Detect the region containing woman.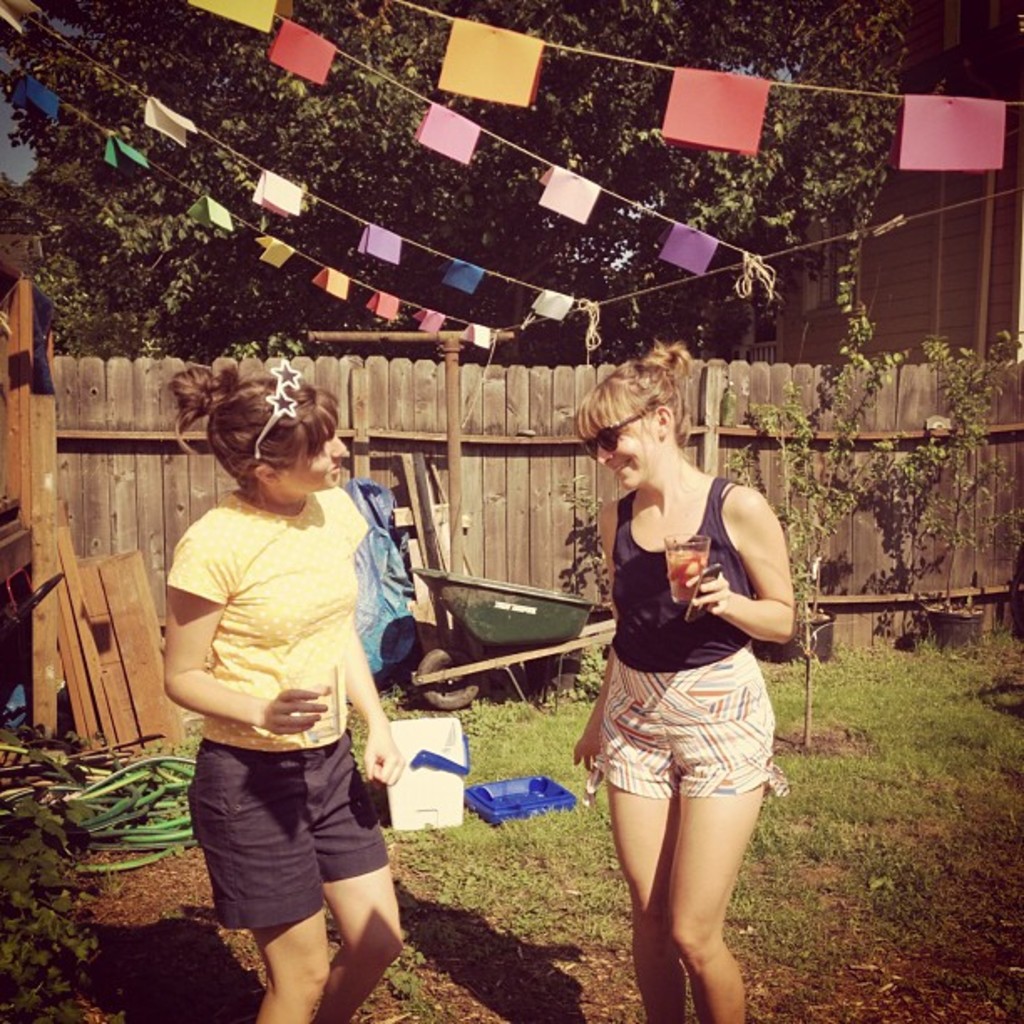
159, 351, 407, 1022.
